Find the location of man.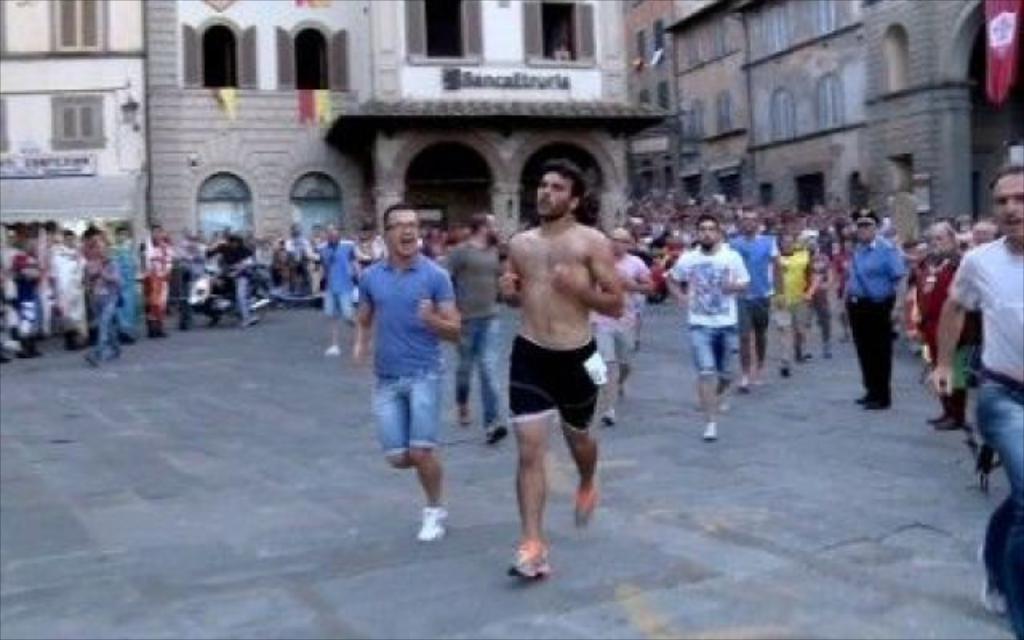
Location: [x1=205, y1=226, x2=256, y2=326].
